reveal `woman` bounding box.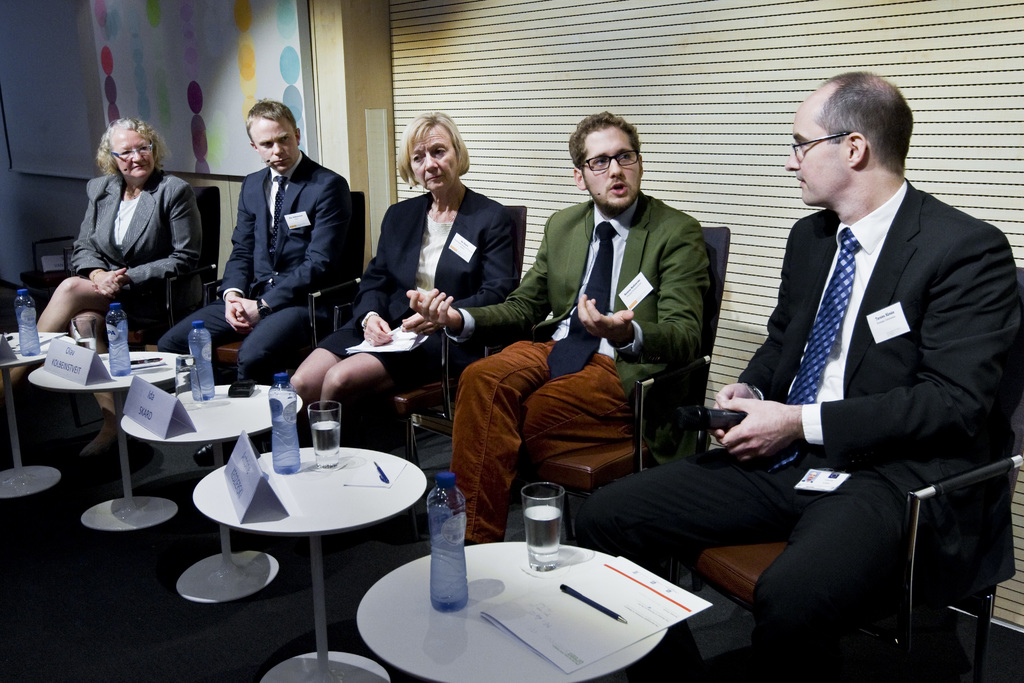
Revealed: {"left": 290, "top": 107, "right": 519, "bottom": 441}.
